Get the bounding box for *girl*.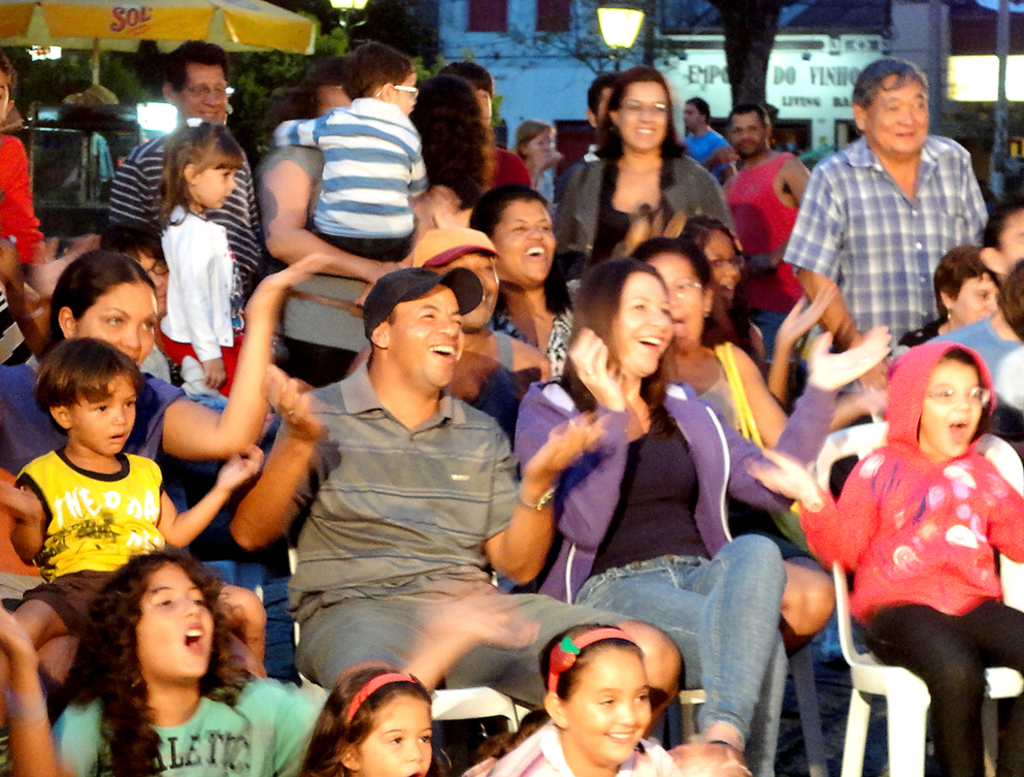
region(0, 536, 319, 776).
